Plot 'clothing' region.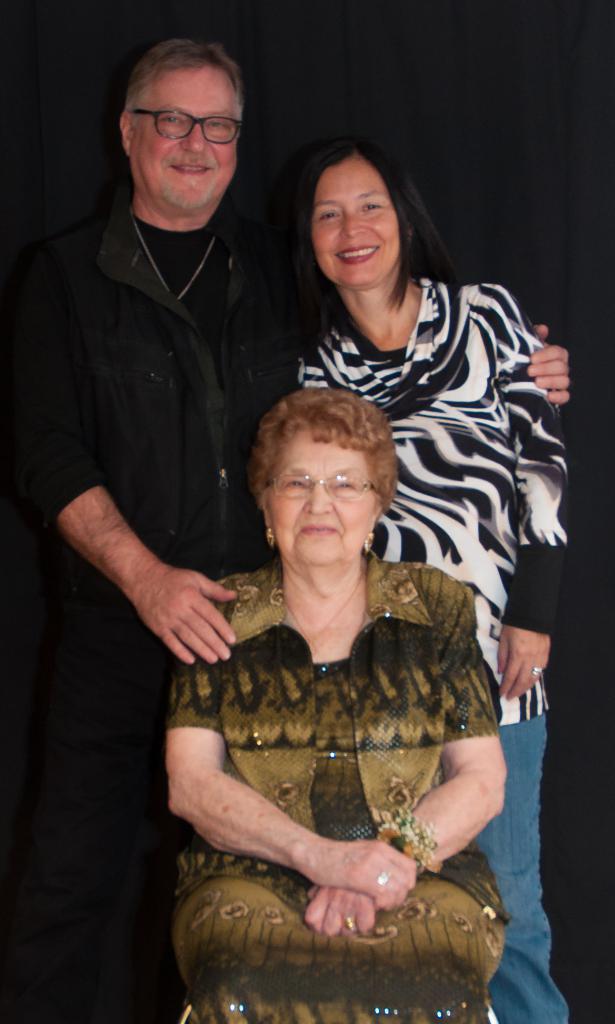
Plotted at <region>160, 552, 508, 1023</region>.
